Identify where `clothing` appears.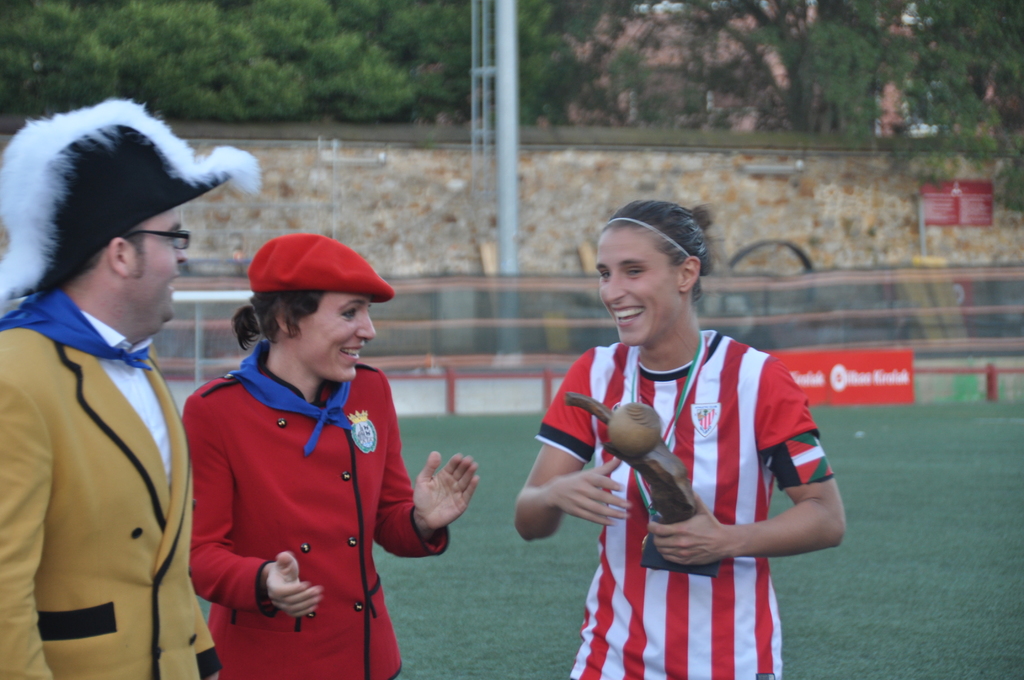
Appears at select_region(535, 328, 834, 679).
